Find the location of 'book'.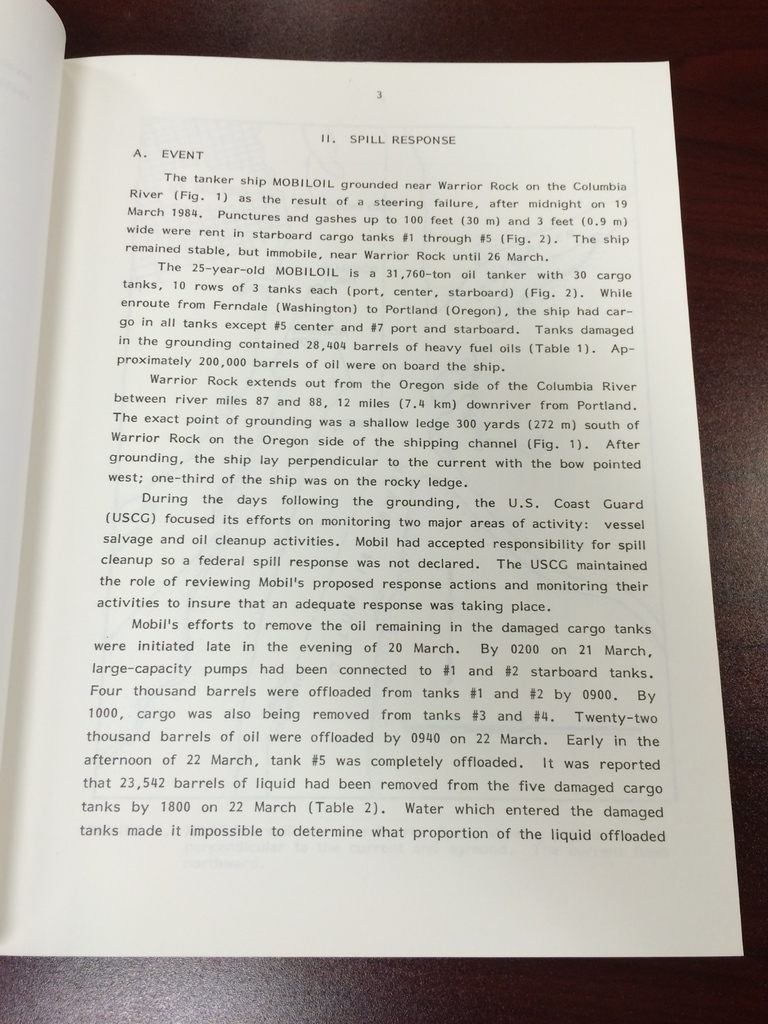
Location: pyautogui.locateOnScreen(0, 0, 746, 959).
